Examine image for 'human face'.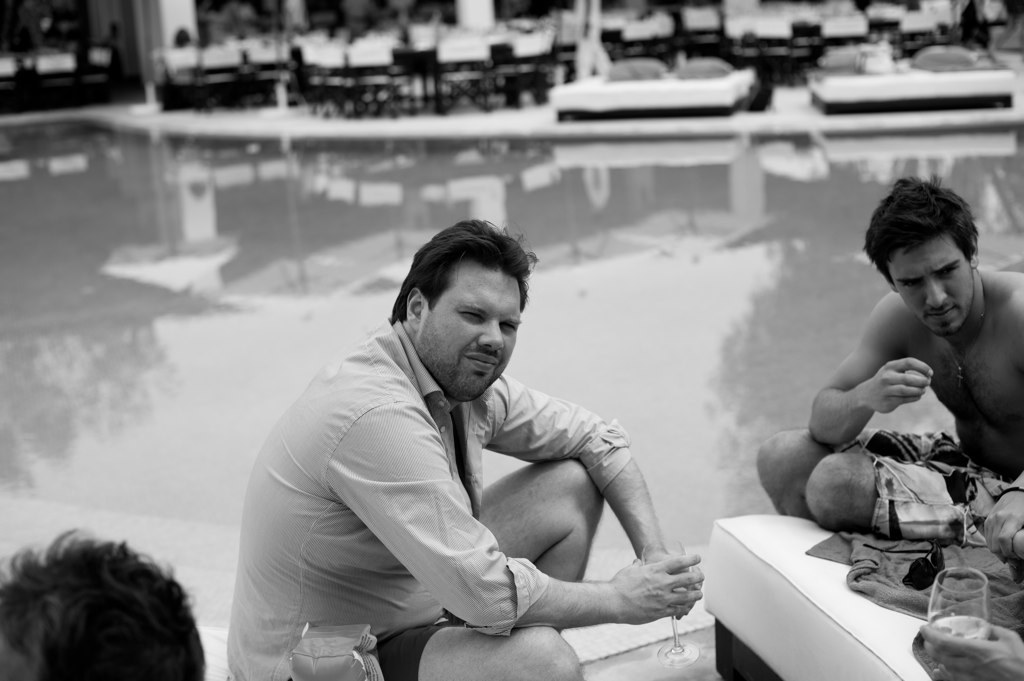
Examination result: bbox=[420, 260, 522, 398].
